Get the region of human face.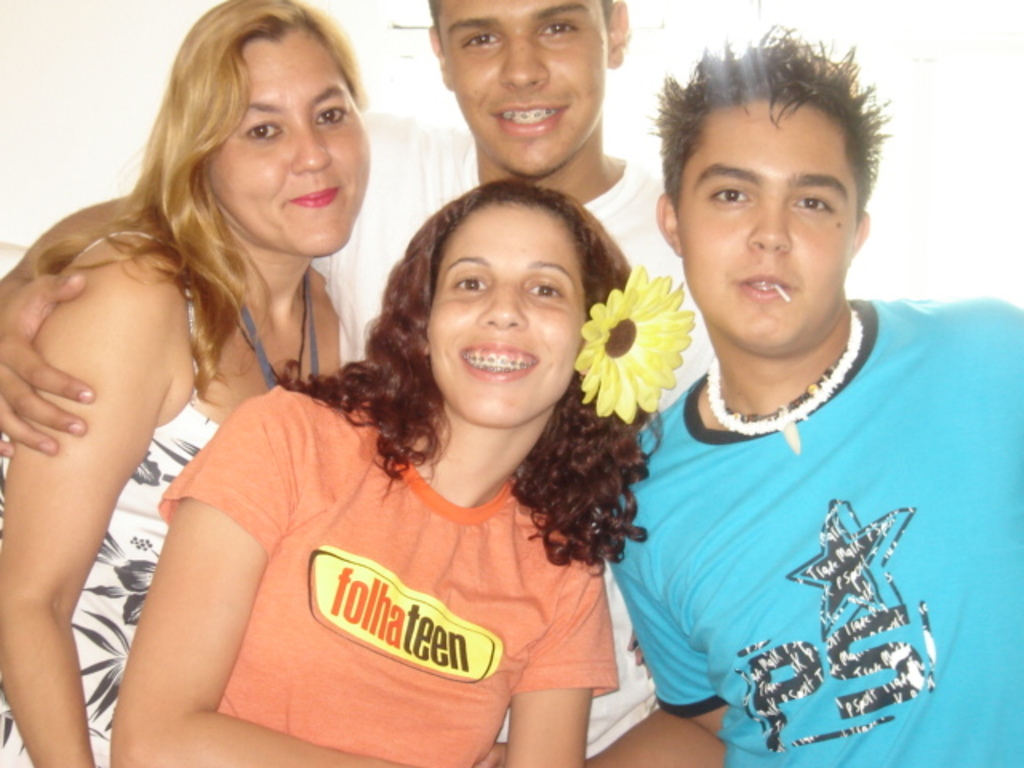
424 195 586 432.
